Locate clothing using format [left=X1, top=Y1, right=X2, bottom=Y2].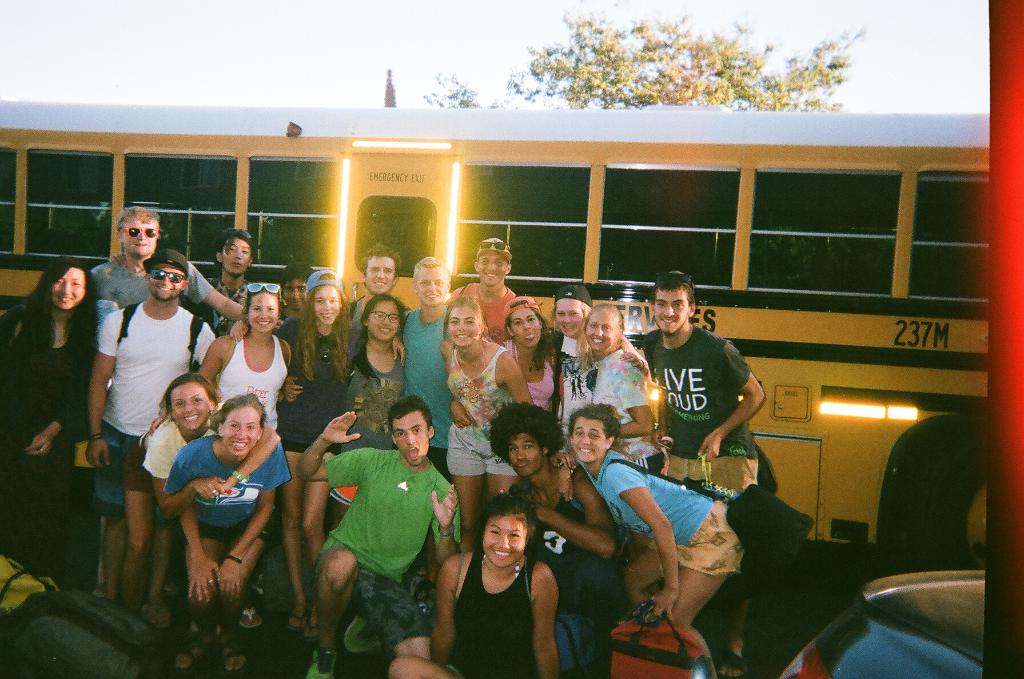
[left=641, top=332, right=758, bottom=484].
